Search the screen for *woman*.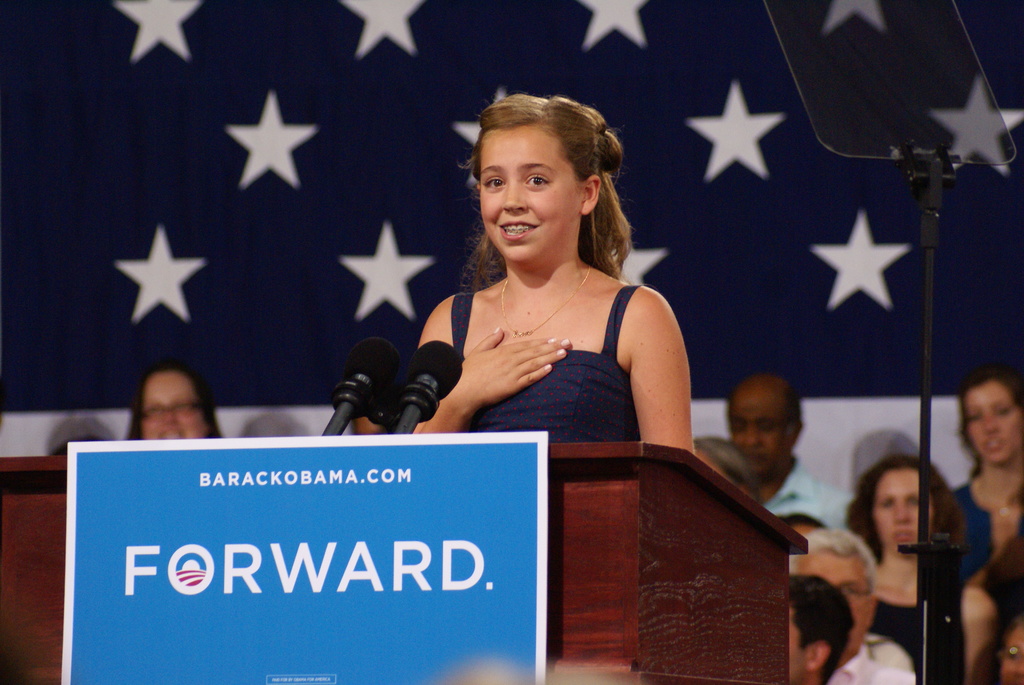
Found at crop(939, 370, 1023, 578).
